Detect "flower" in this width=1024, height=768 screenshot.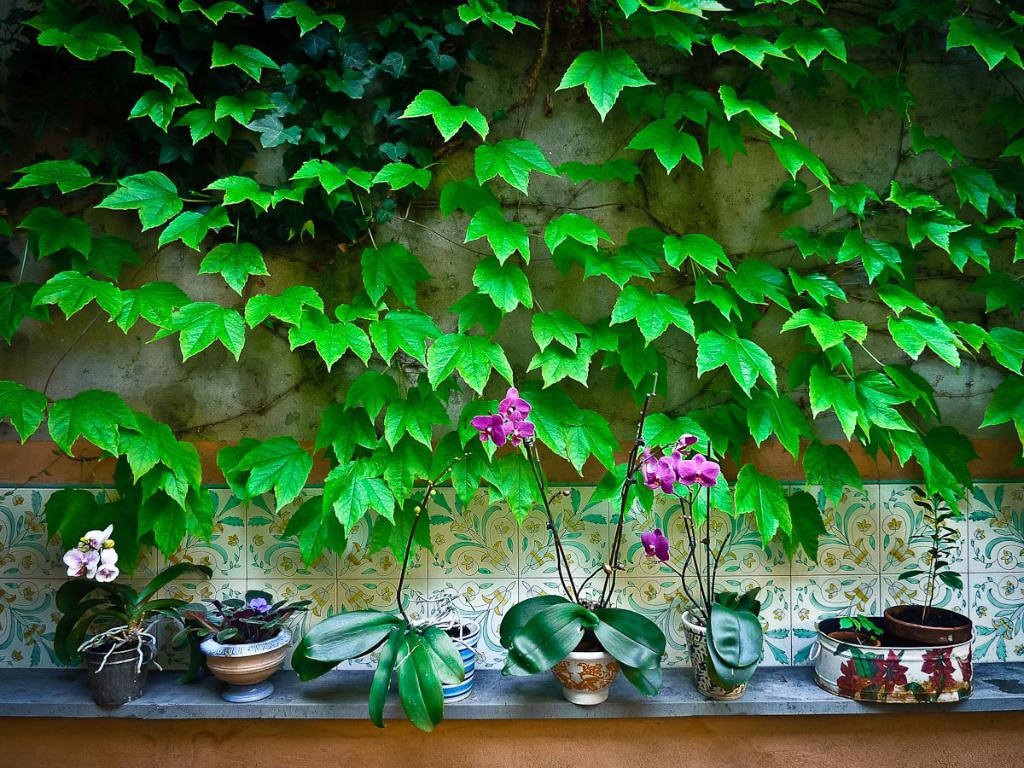
Detection: 212, 522, 222, 533.
